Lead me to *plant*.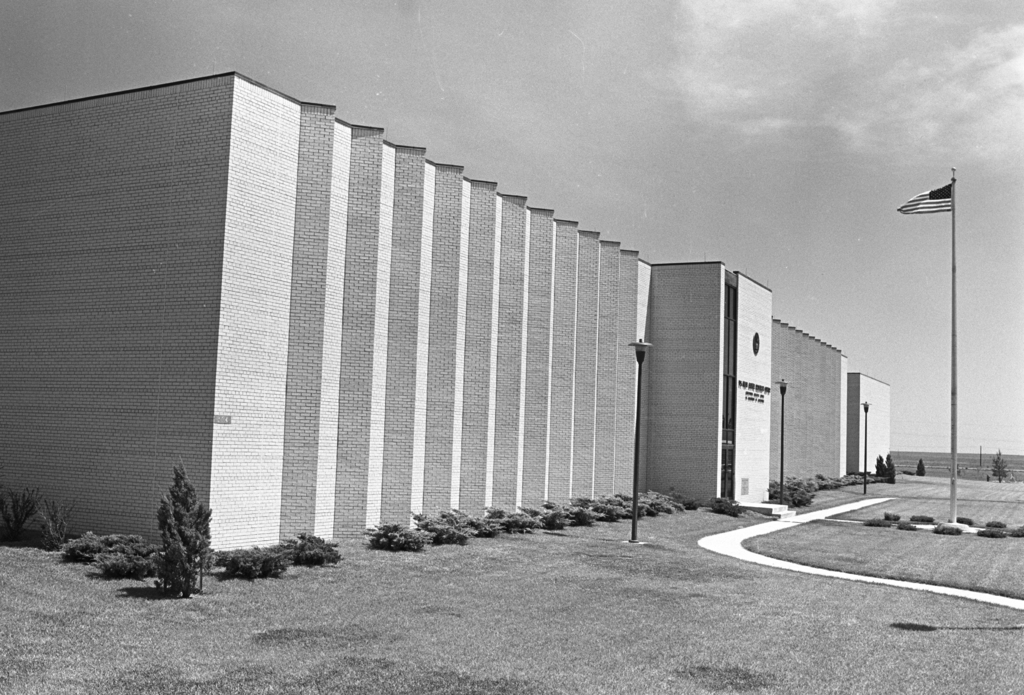
Lead to bbox(291, 528, 342, 566).
